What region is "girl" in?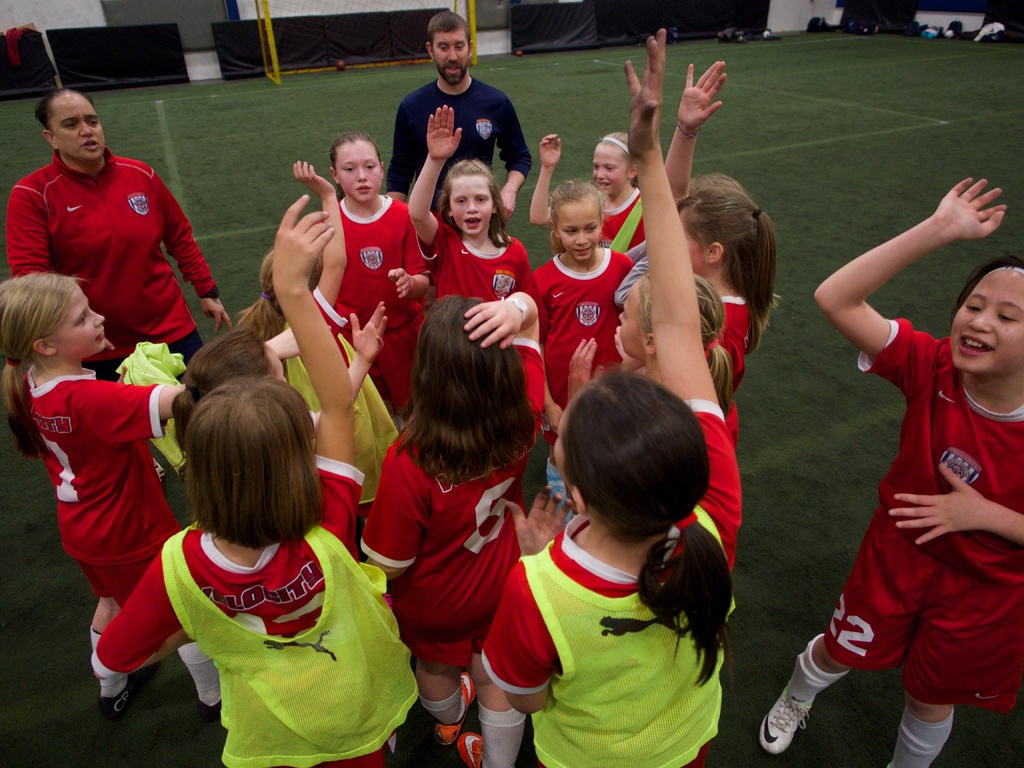
pyautogui.locateOnScreen(535, 180, 623, 406).
